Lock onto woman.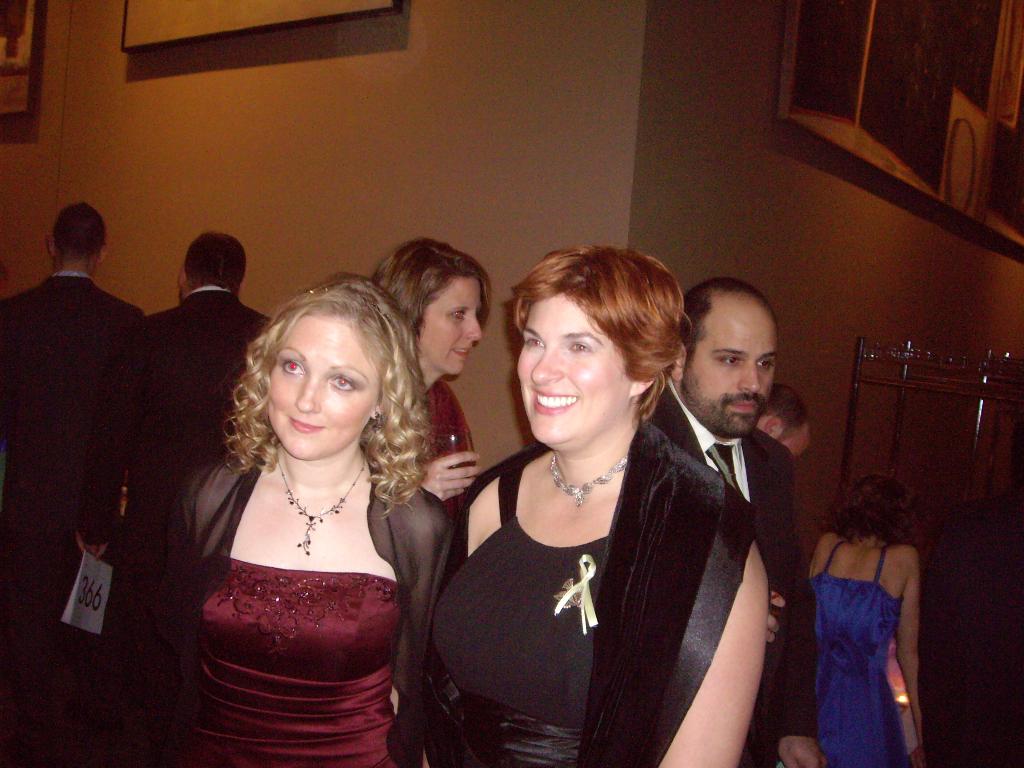
Locked: x1=353 y1=222 x2=502 y2=512.
